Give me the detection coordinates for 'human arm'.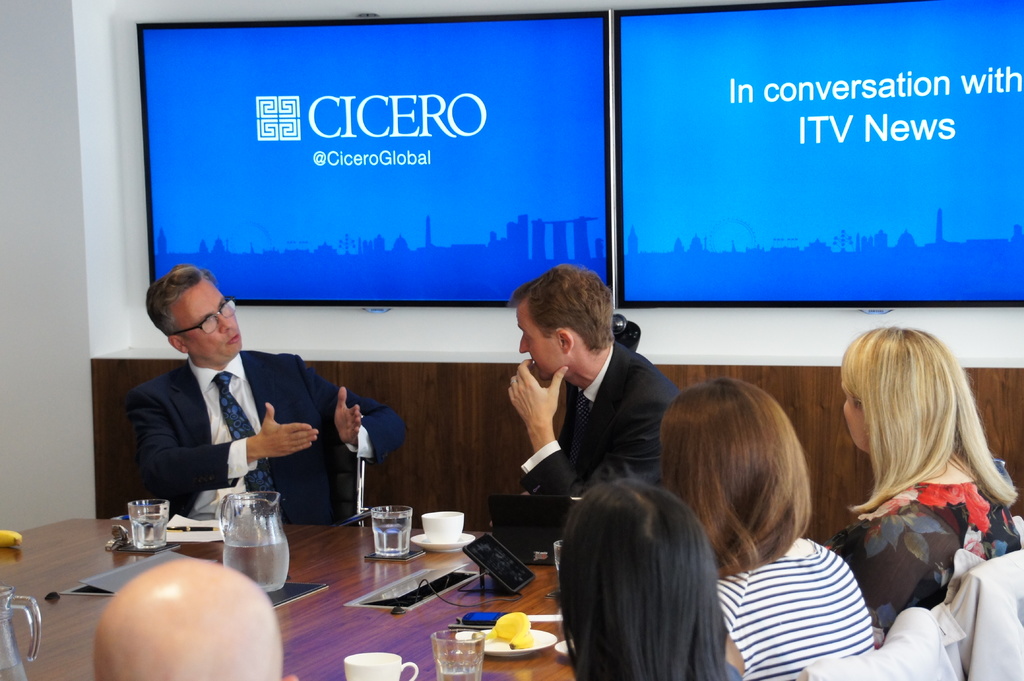
bbox=(506, 356, 683, 502).
